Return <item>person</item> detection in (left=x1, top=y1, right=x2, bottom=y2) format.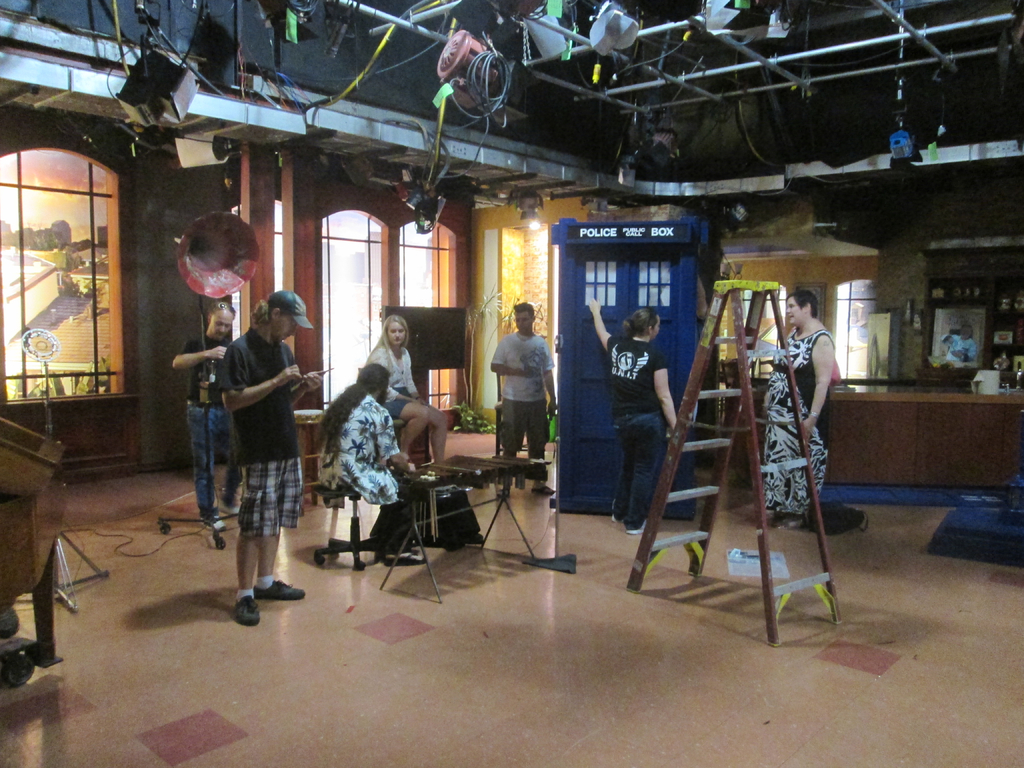
(left=170, top=300, right=240, bottom=539).
